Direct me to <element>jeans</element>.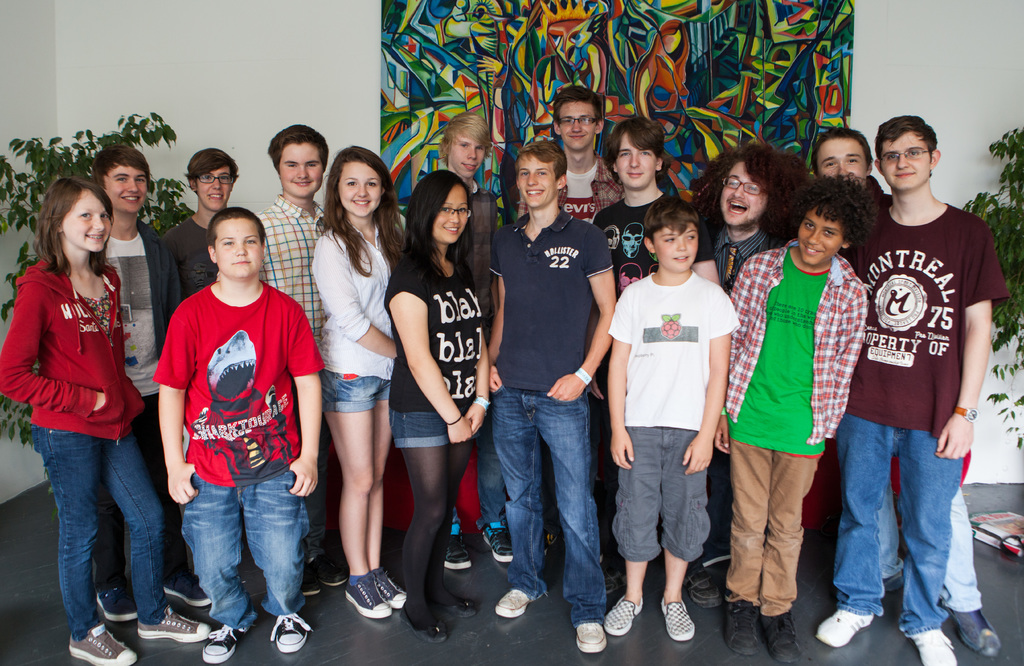
Direction: {"left": 835, "top": 411, "right": 963, "bottom": 637}.
